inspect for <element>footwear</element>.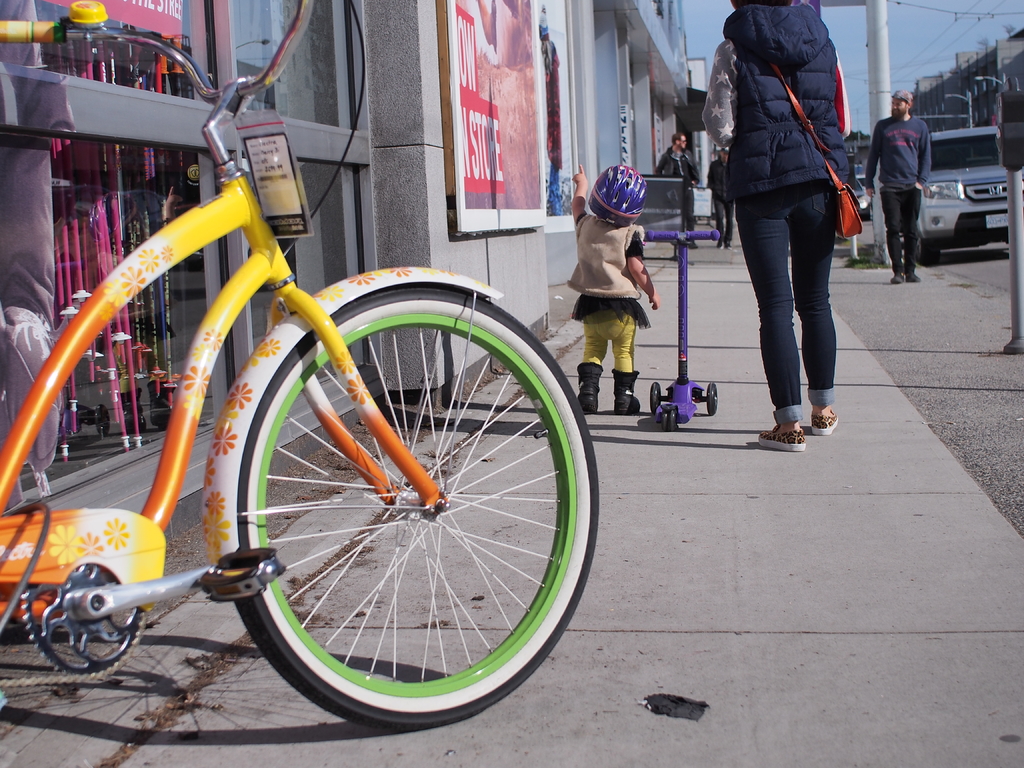
Inspection: detection(577, 361, 604, 414).
